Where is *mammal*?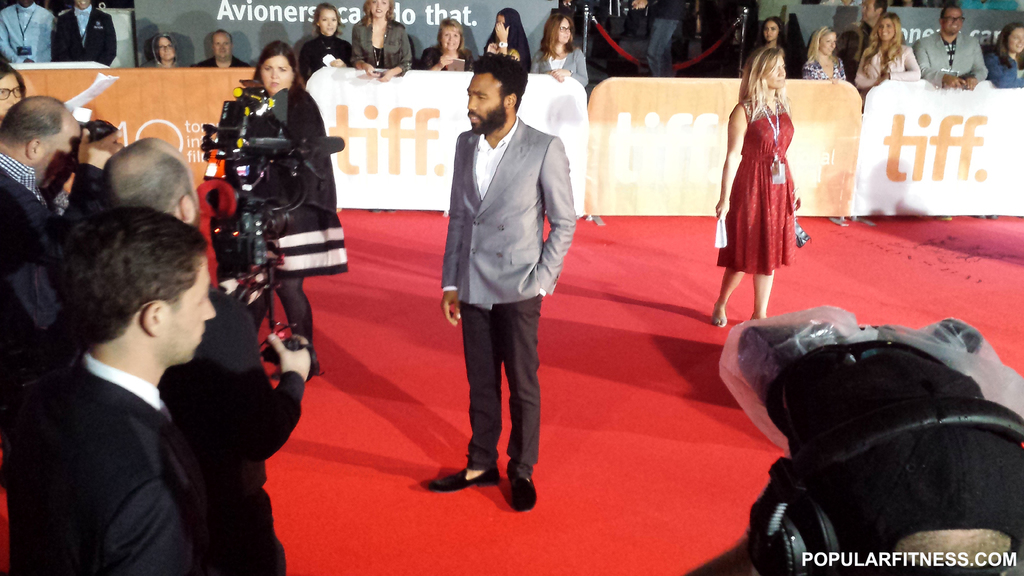
{"x1": 10, "y1": 207, "x2": 218, "y2": 575}.
